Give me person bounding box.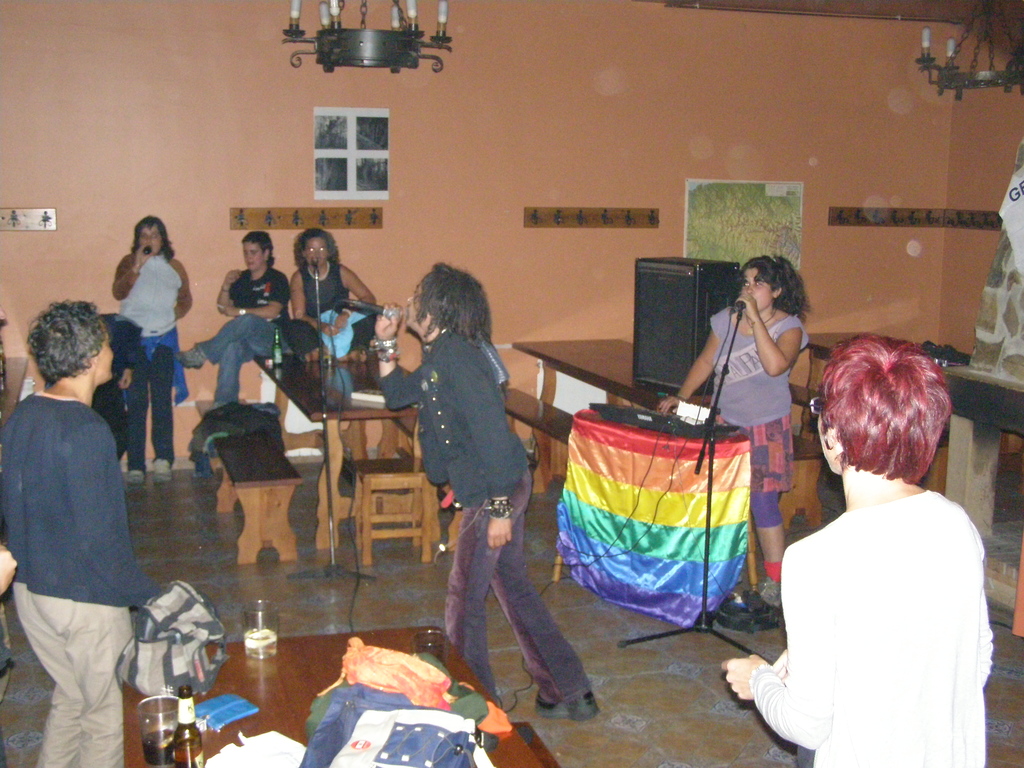
rect(0, 296, 170, 767).
